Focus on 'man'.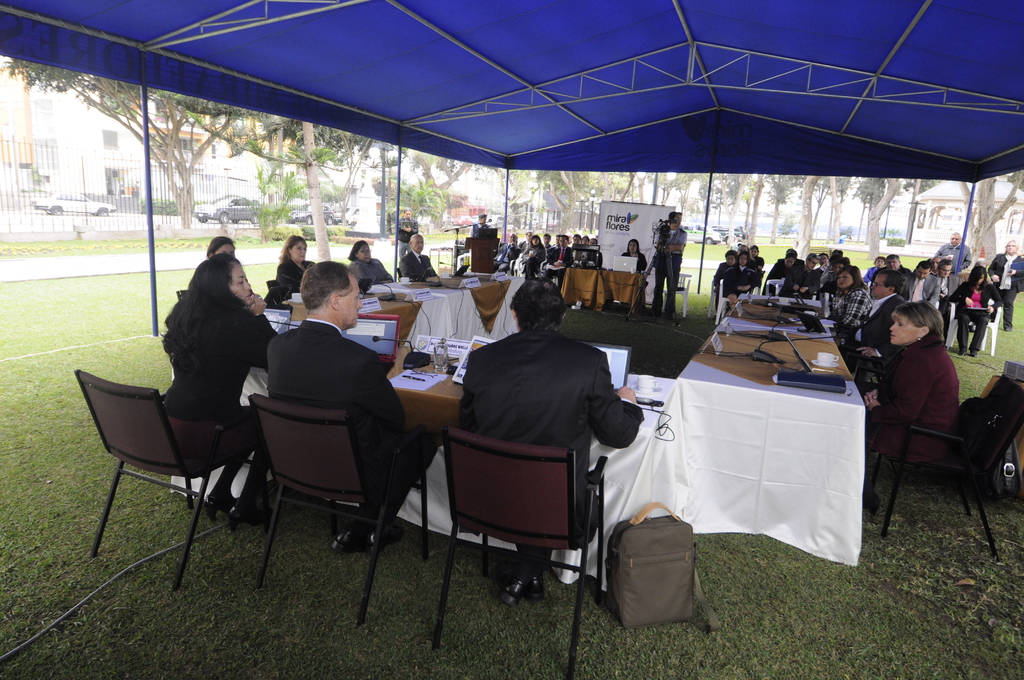
Focused at (left=931, top=256, right=956, bottom=346).
